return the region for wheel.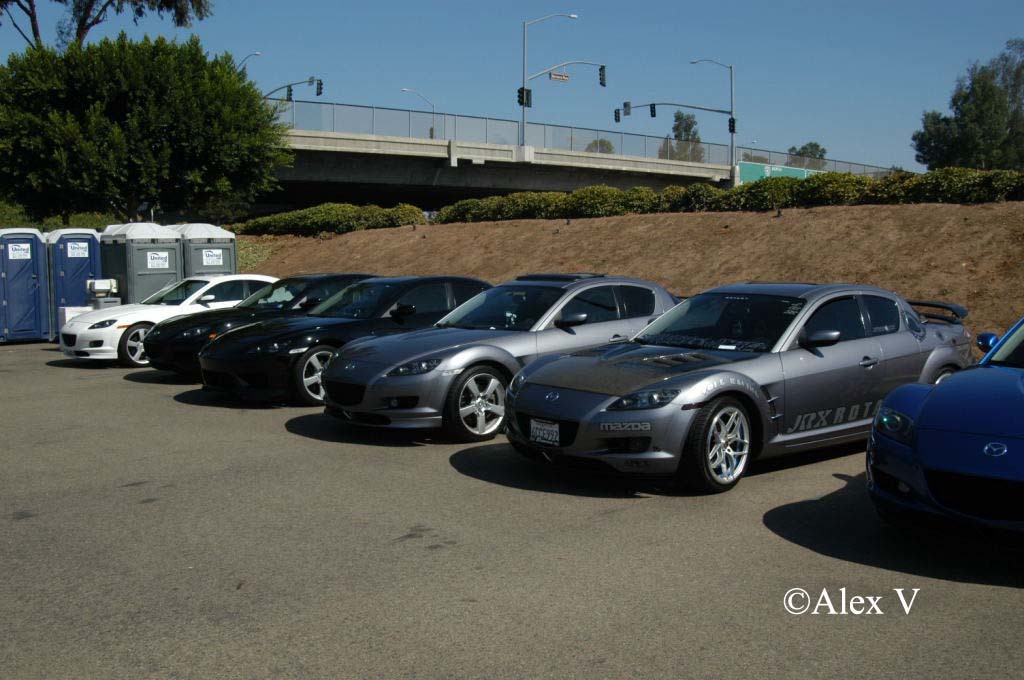
locate(299, 347, 333, 406).
